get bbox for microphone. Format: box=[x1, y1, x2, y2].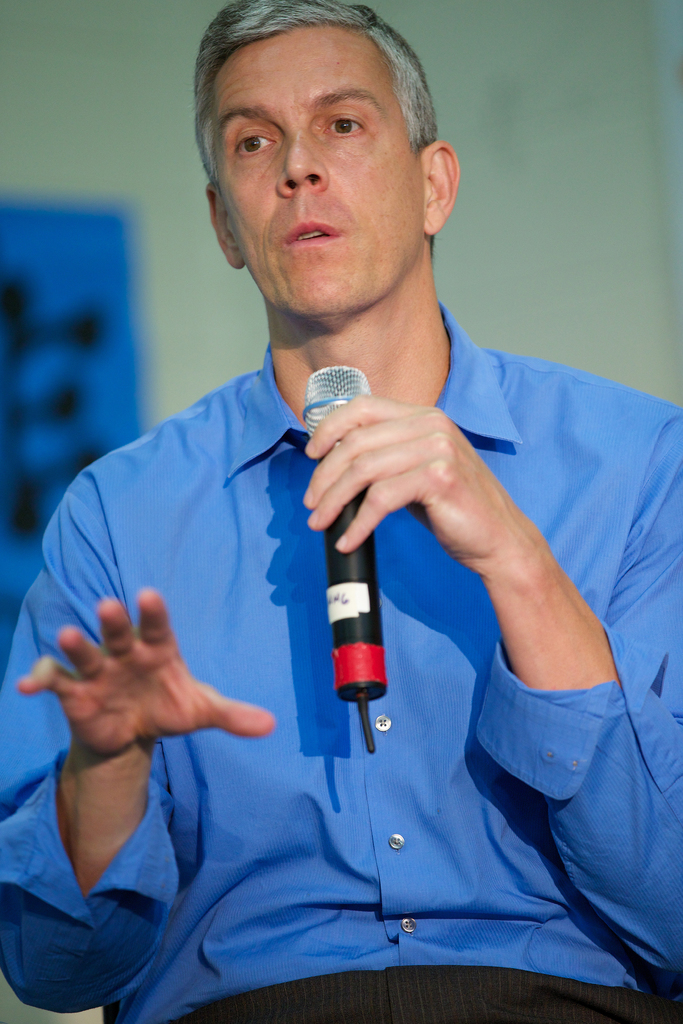
box=[295, 363, 388, 749].
